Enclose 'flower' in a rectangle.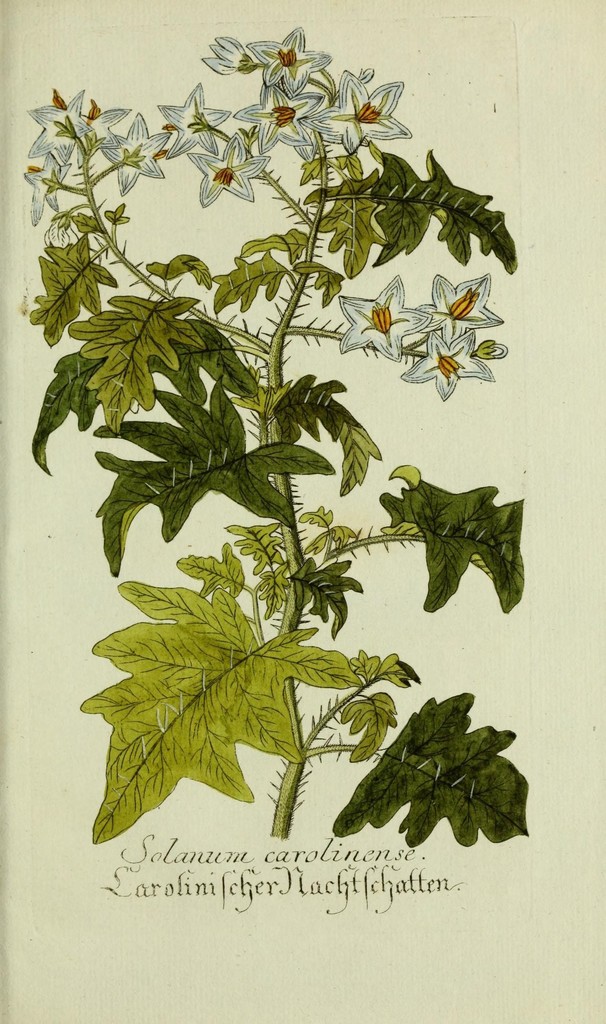
<box>203,33,246,76</box>.
